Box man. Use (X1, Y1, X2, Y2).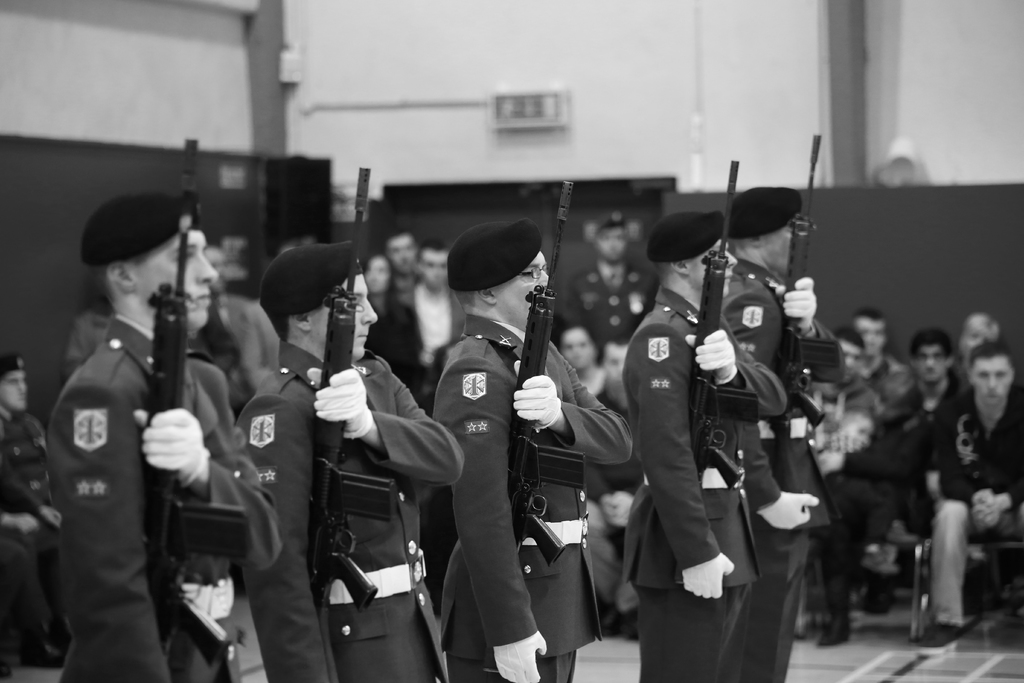
(438, 218, 633, 682).
